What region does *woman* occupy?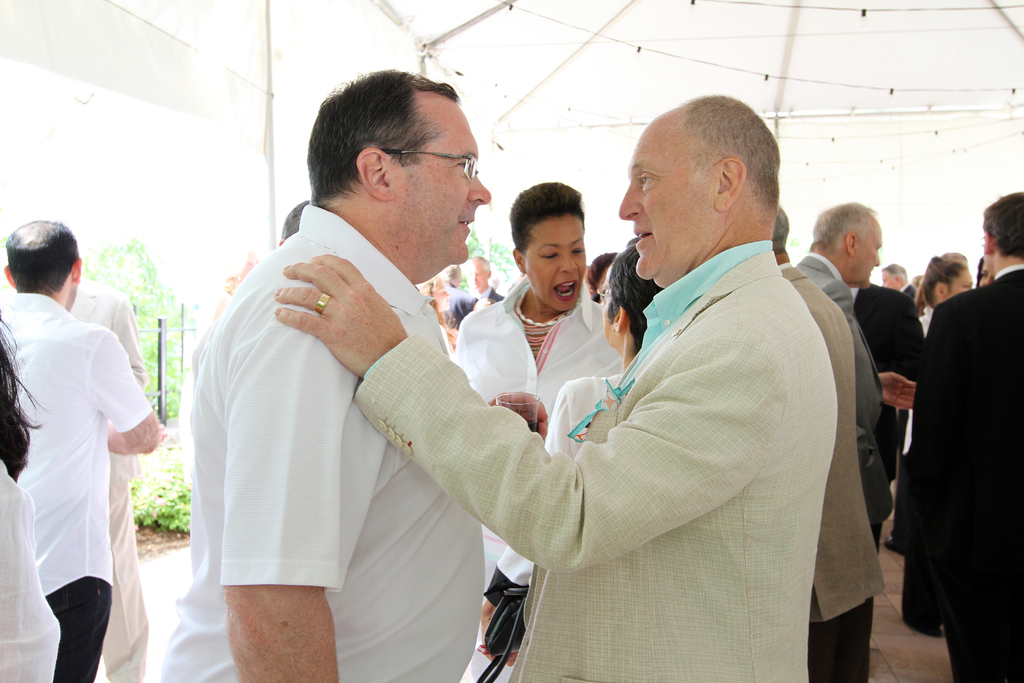
x1=913 y1=252 x2=973 y2=336.
